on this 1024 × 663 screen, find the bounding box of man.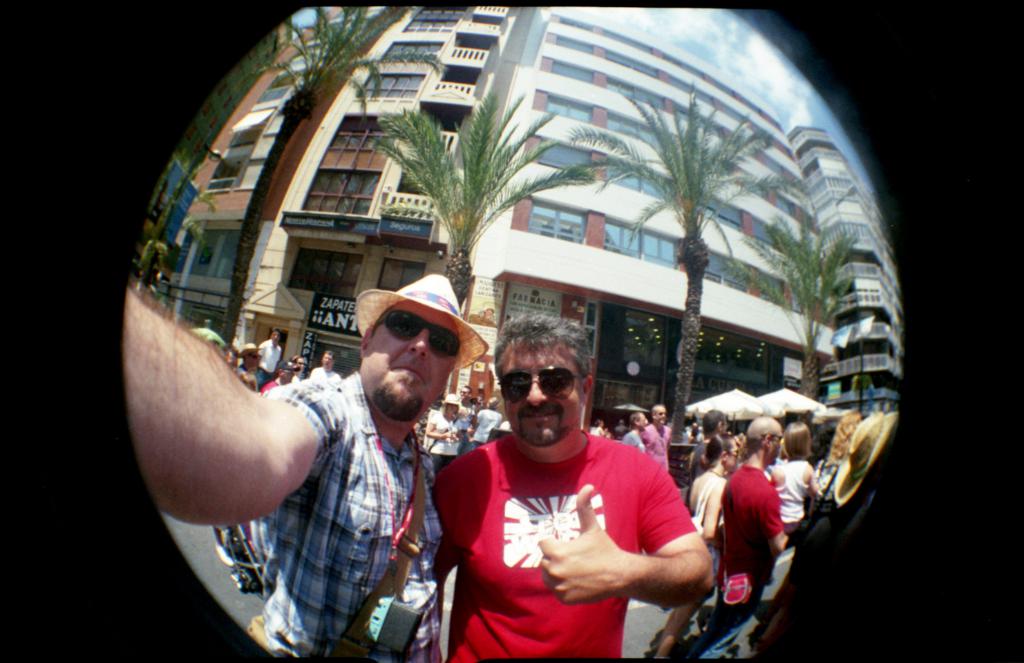
Bounding box: 252 327 288 387.
